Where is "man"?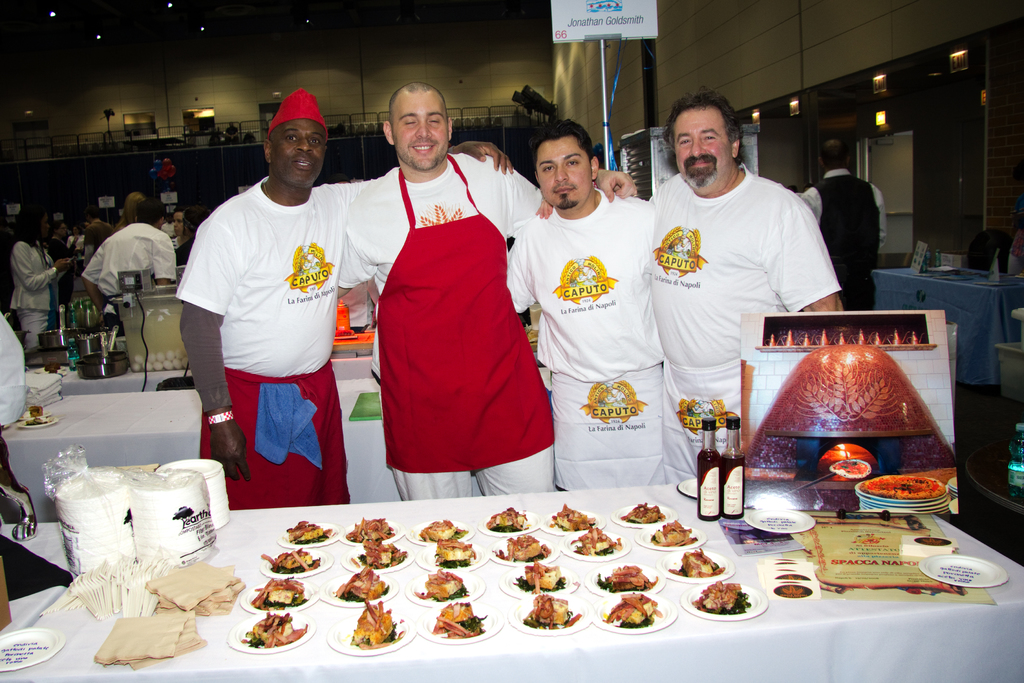
{"left": 644, "top": 84, "right": 844, "bottom": 486}.
